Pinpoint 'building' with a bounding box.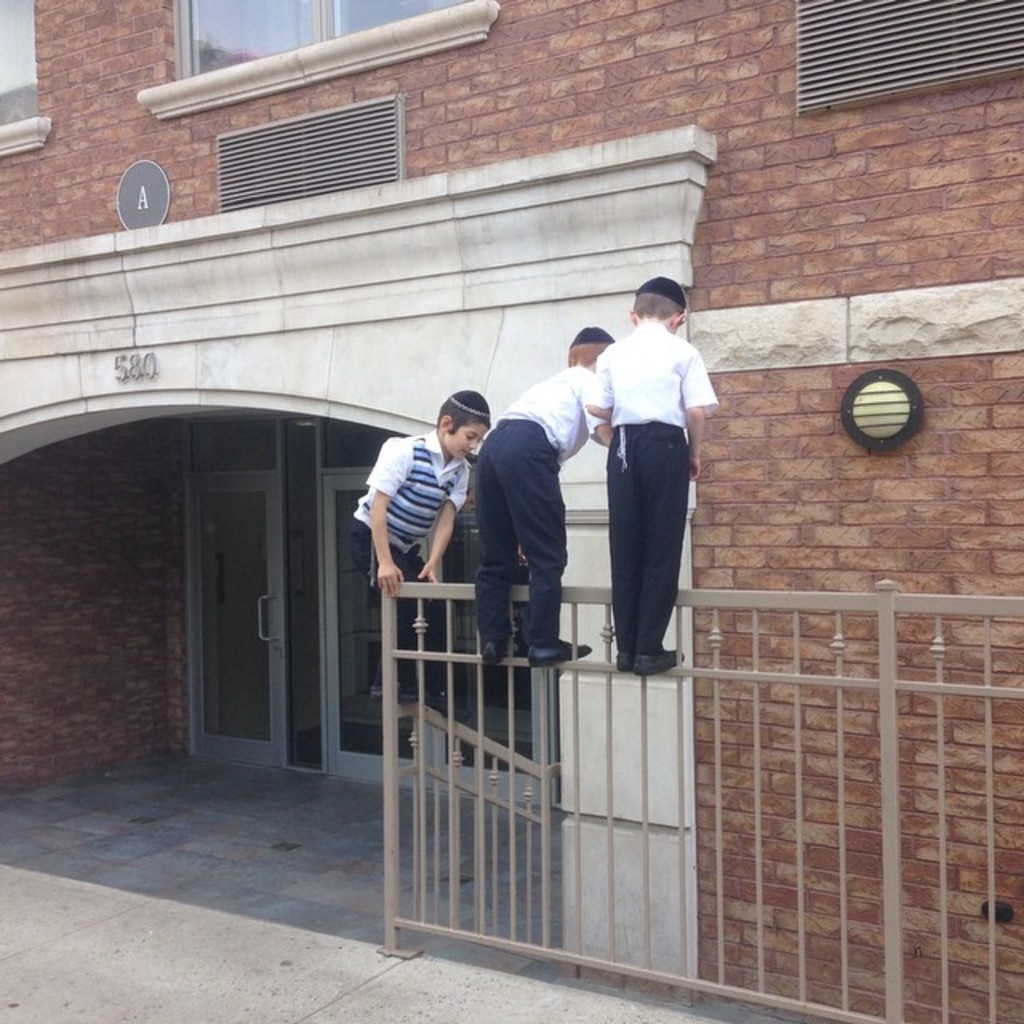
{"left": 0, "top": 0, "right": 1022, "bottom": 1022}.
